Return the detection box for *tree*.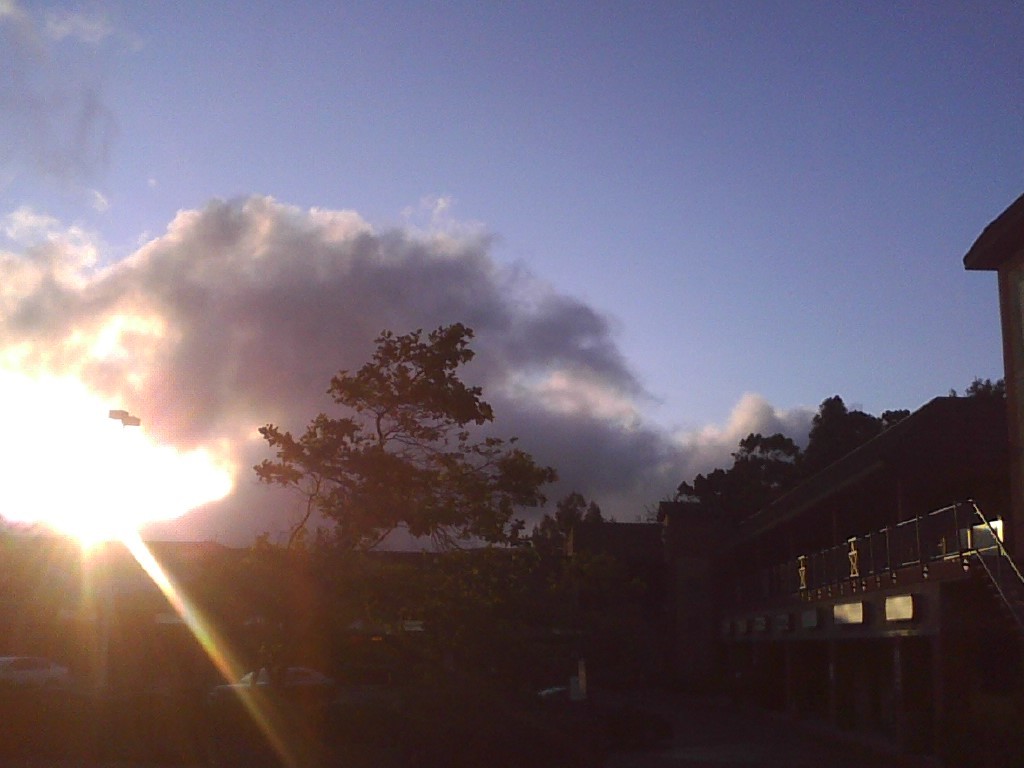
{"x1": 244, "y1": 303, "x2": 548, "y2": 593}.
